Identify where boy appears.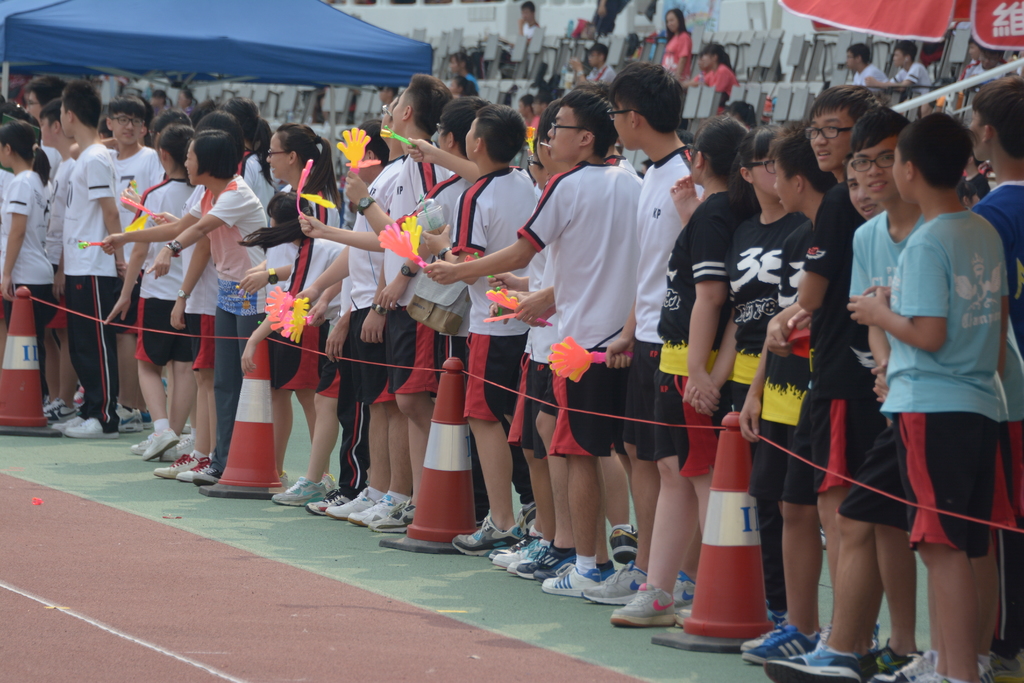
Appears at rect(20, 75, 68, 177).
